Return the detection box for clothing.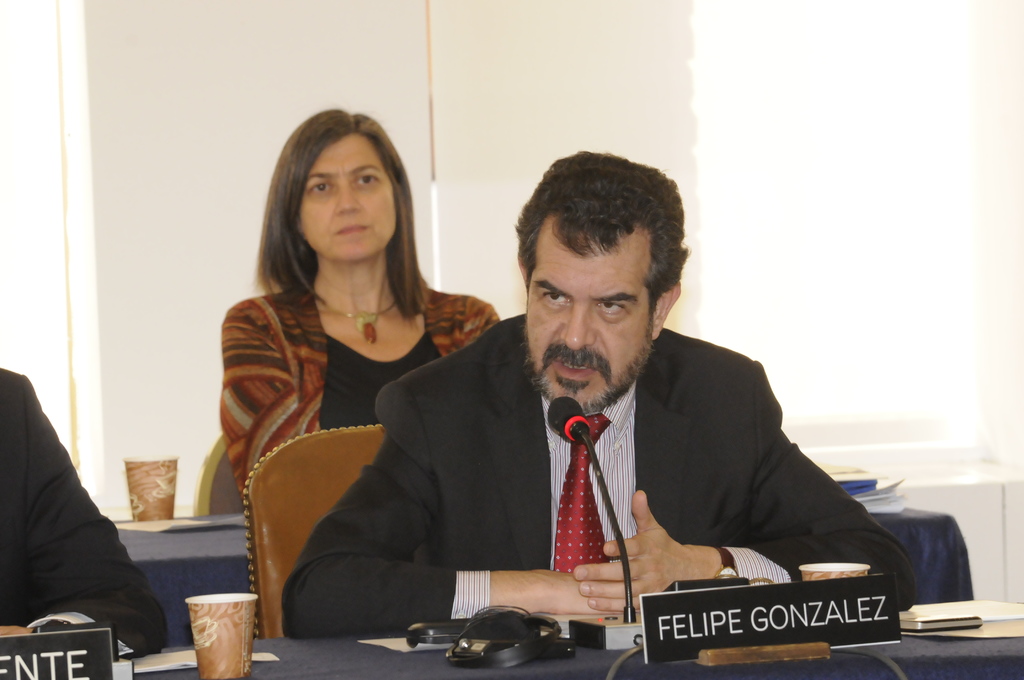
l=0, t=366, r=173, b=660.
